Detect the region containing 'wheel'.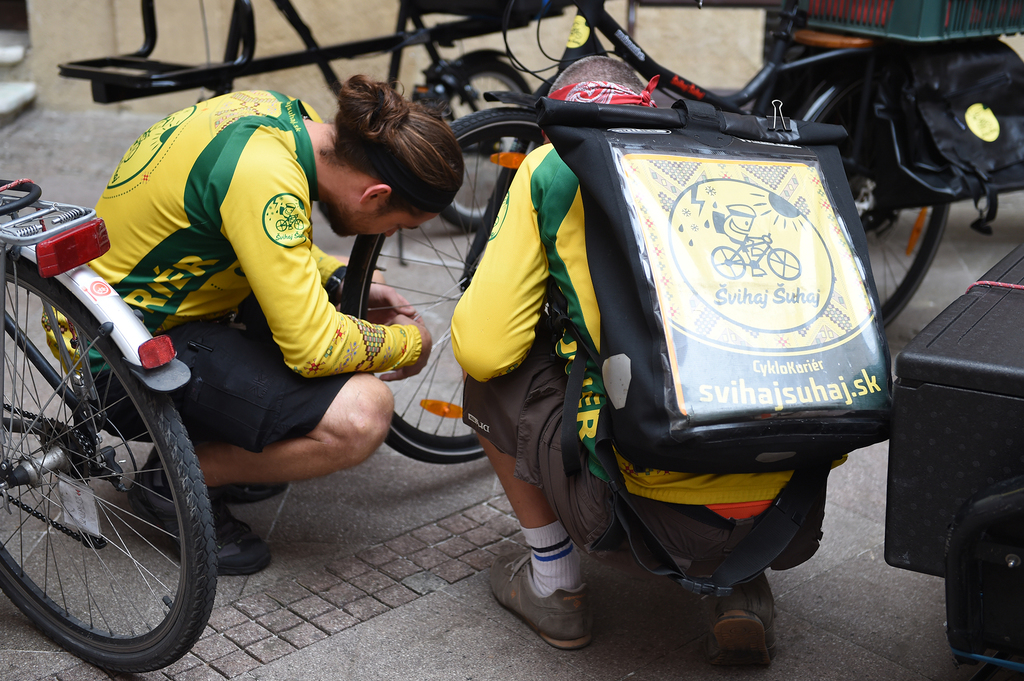
locate(710, 245, 744, 280).
